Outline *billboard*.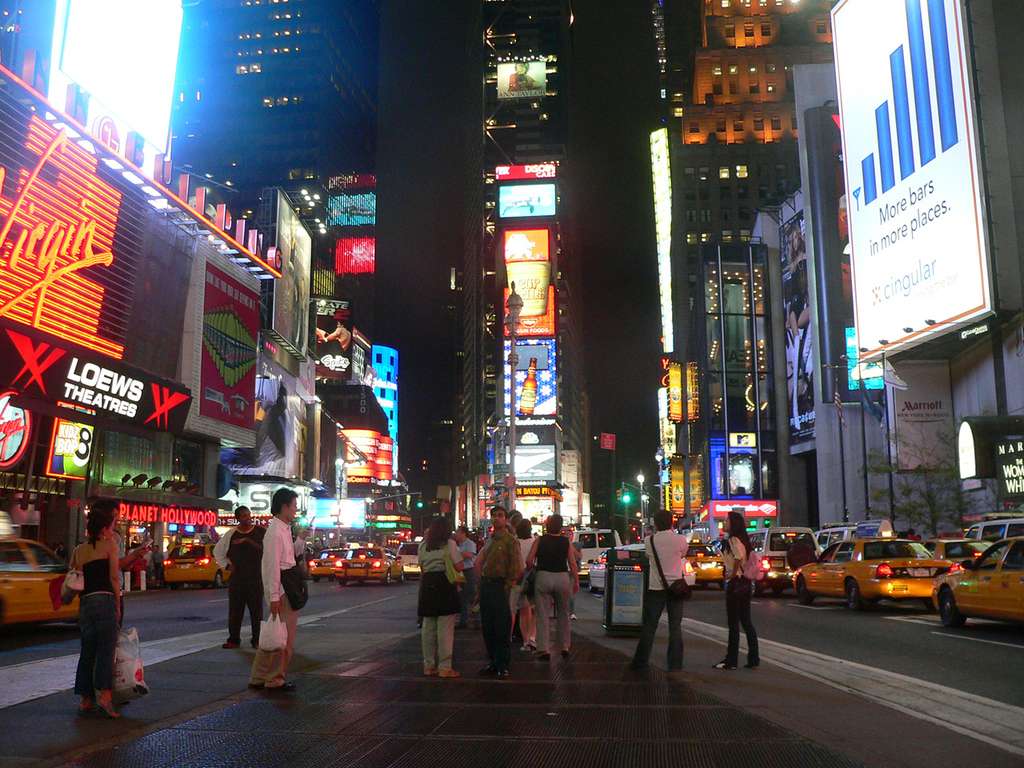
Outline: <box>329,170,375,190</box>.
